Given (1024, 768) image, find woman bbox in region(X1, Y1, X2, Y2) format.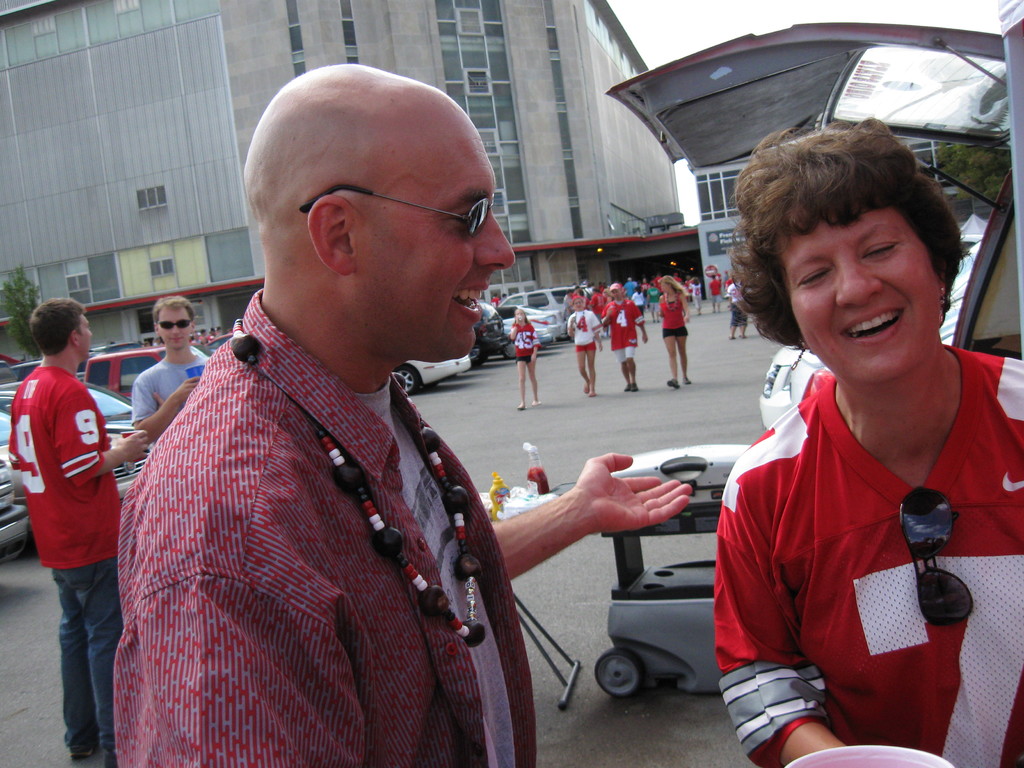
region(694, 113, 1021, 755).
